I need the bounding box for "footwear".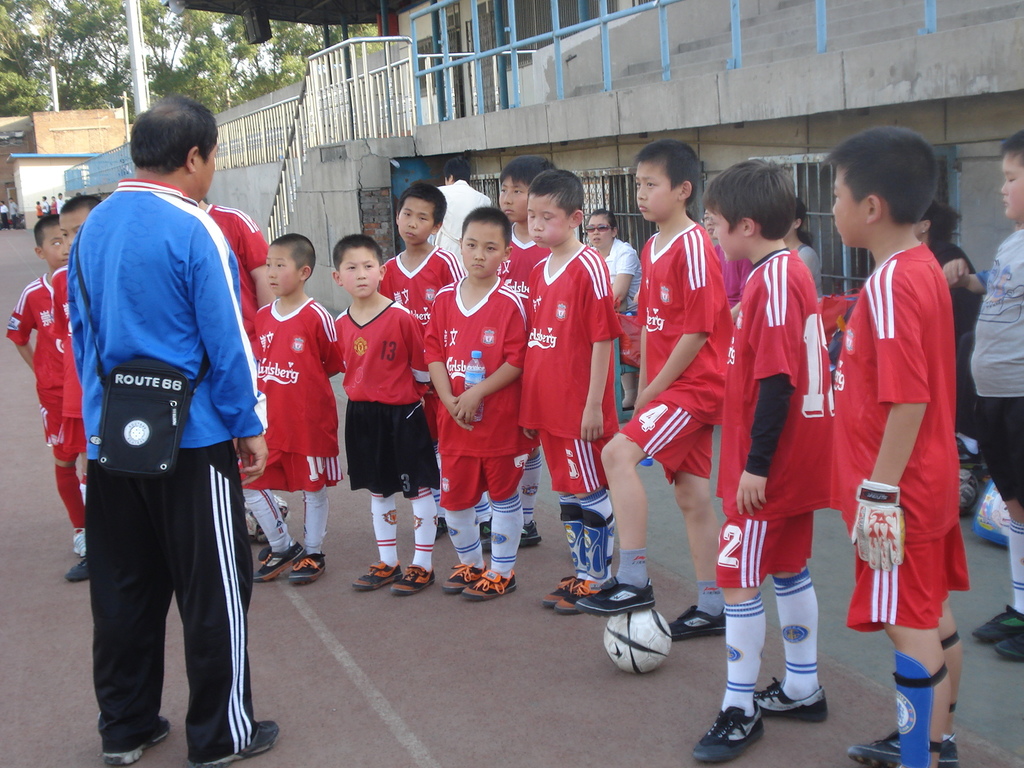
Here it is: x1=190, y1=717, x2=277, y2=767.
